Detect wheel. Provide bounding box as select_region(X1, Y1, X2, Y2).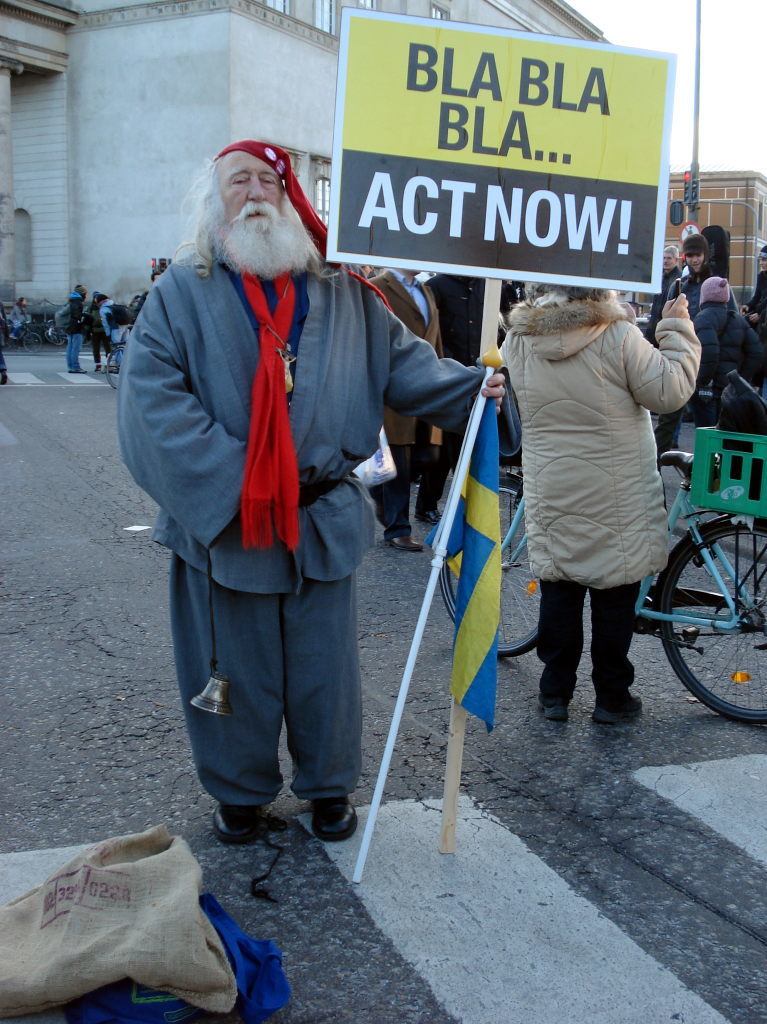
select_region(42, 326, 65, 347).
